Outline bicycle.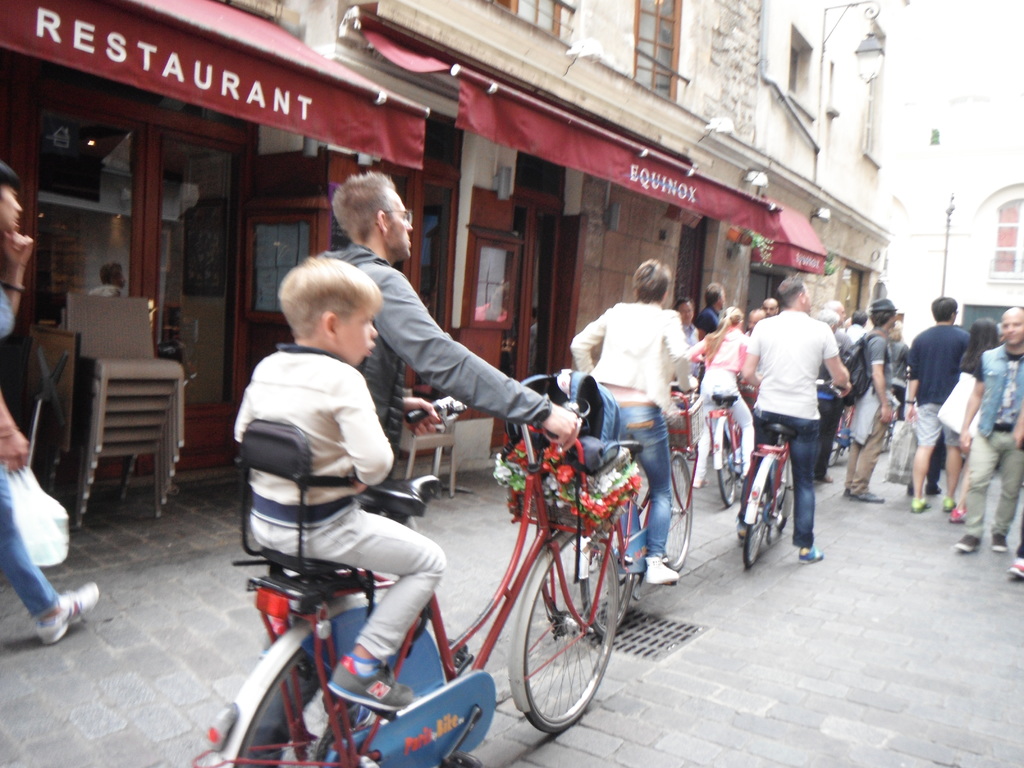
Outline: rect(567, 378, 701, 641).
